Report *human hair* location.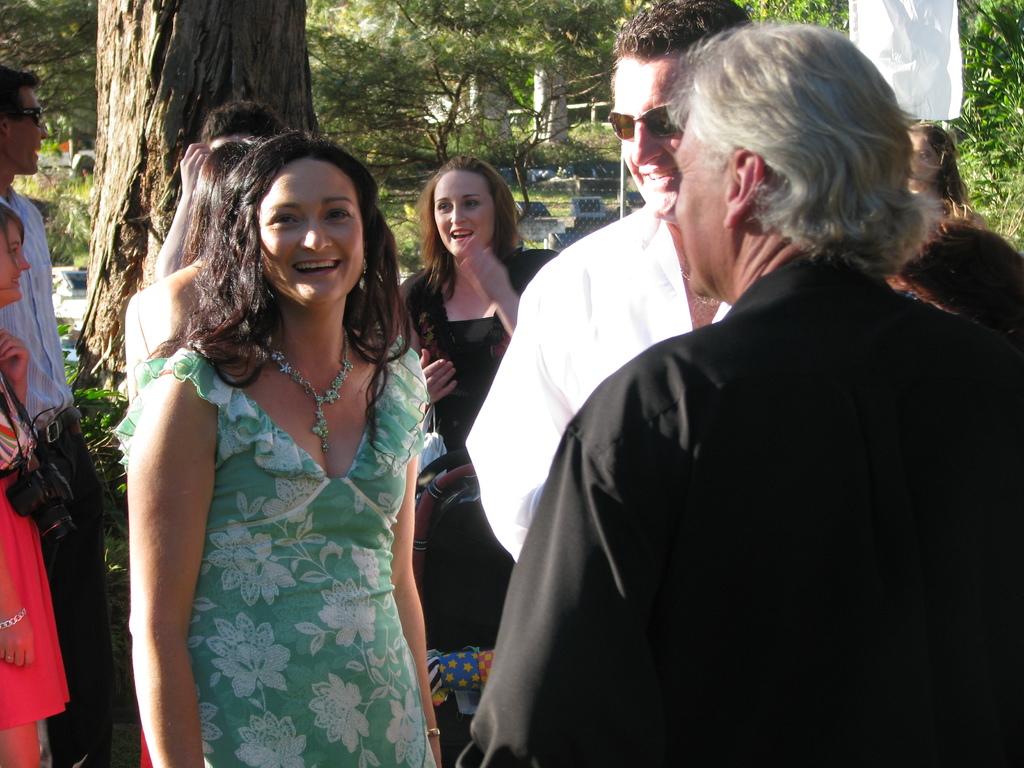
Report: x1=661, y1=23, x2=915, y2=280.
